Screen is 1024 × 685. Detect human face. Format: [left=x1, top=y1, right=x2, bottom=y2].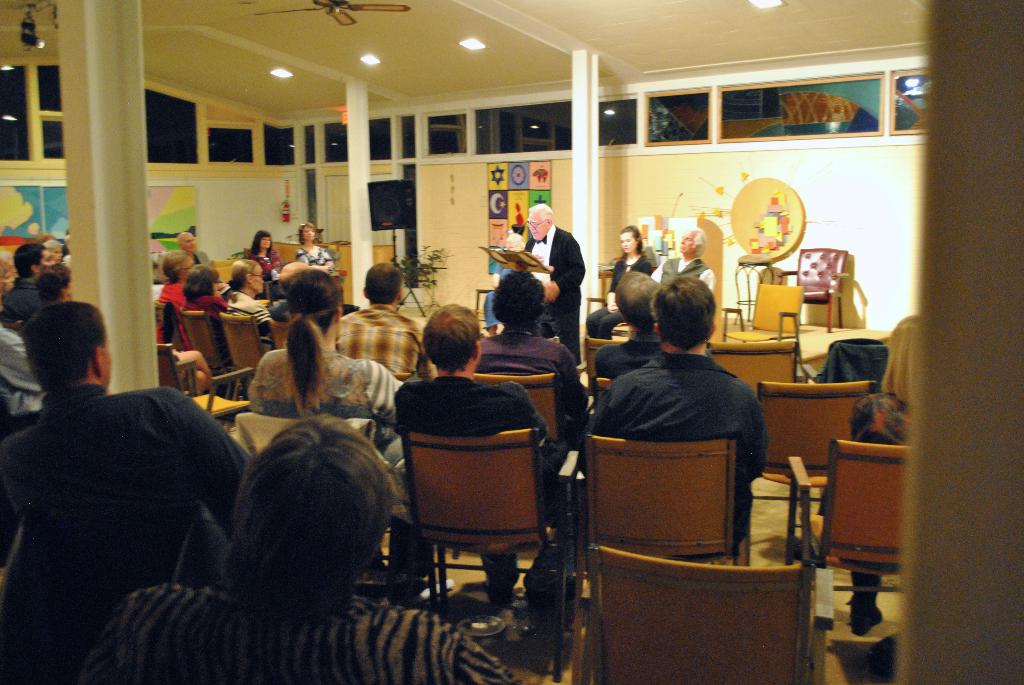
[left=56, top=248, right=63, bottom=261].
